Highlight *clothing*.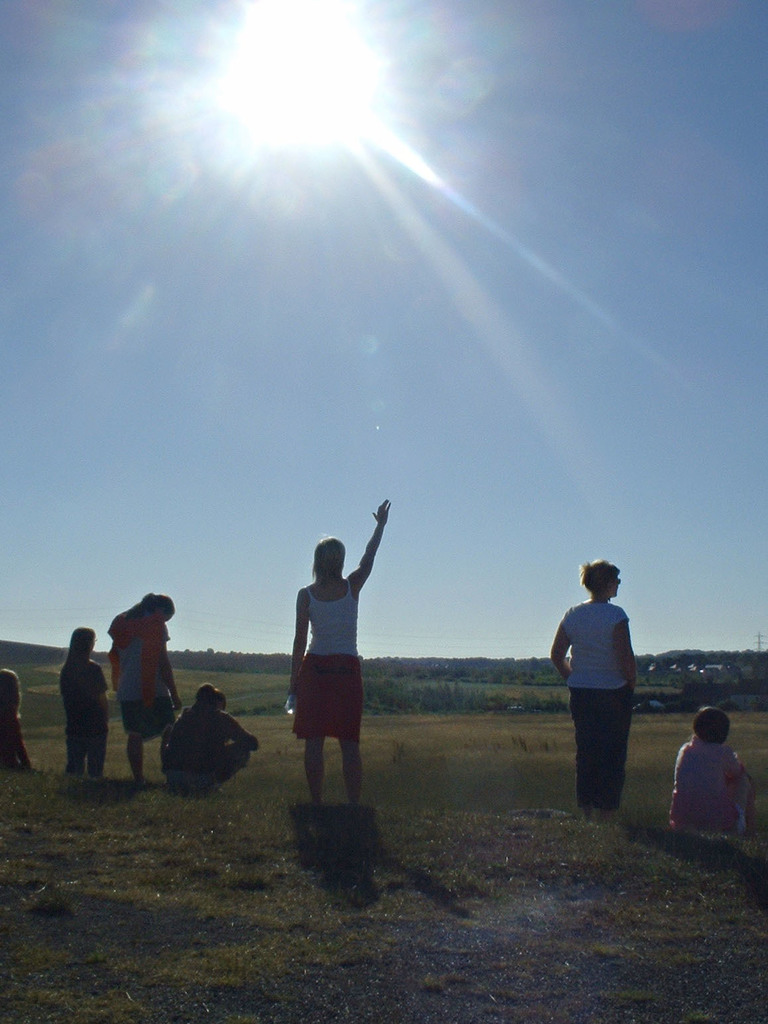
Highlighted region: 0 668 19 768.
